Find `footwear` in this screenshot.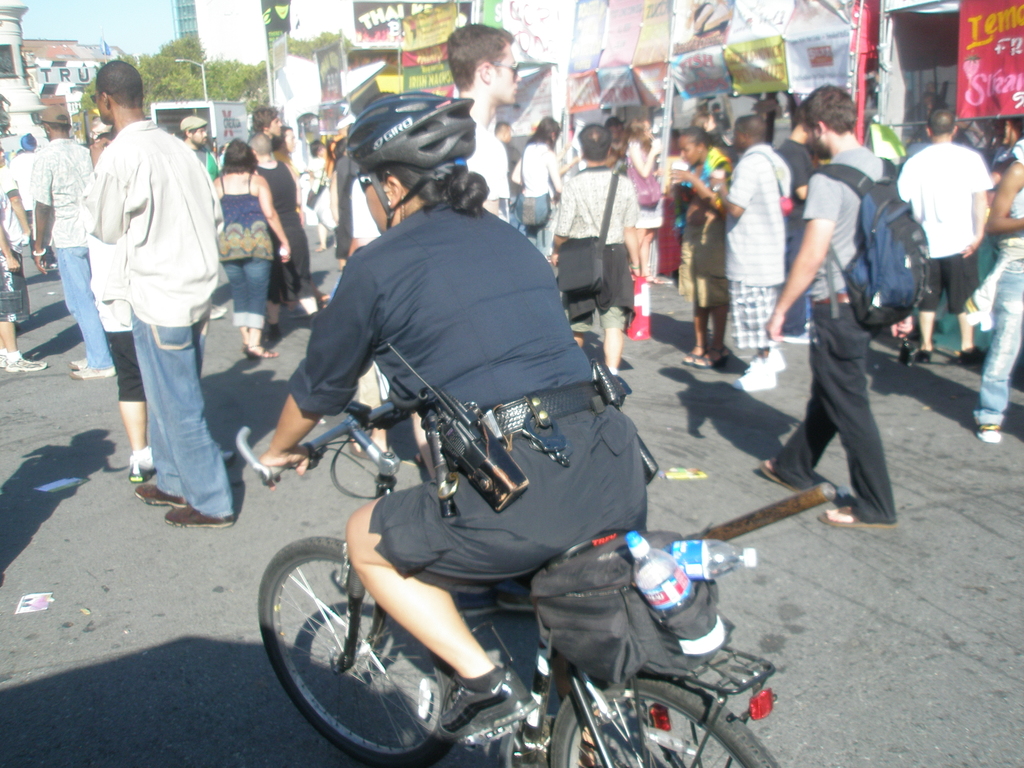
The bounding box for `footwear` is x1=68, y1=357, x2=88, y2=367.
